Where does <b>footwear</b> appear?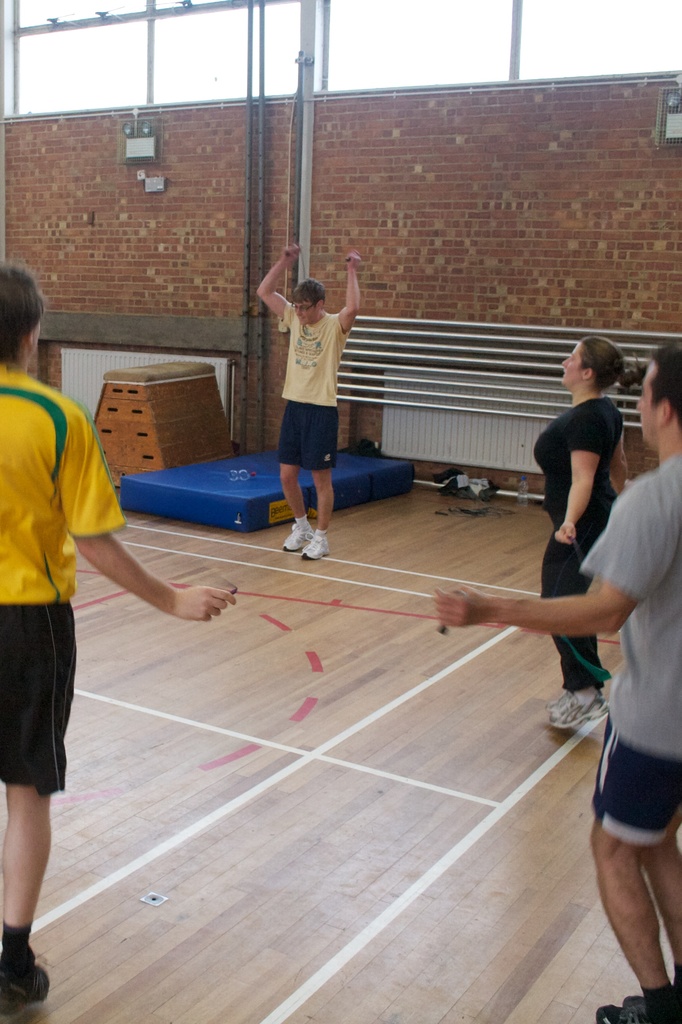
Appears at locate(596, 995, 681, 1023).
